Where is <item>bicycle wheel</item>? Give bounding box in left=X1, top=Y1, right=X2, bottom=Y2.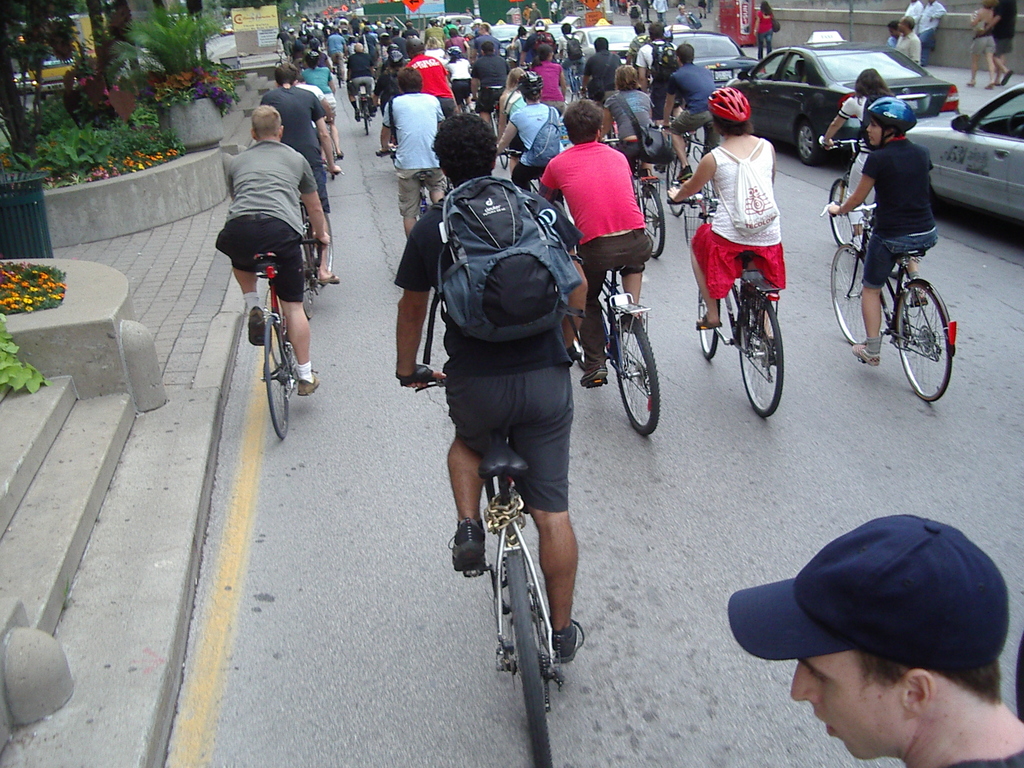
left=664, top=159, right=687, bottom=218.
